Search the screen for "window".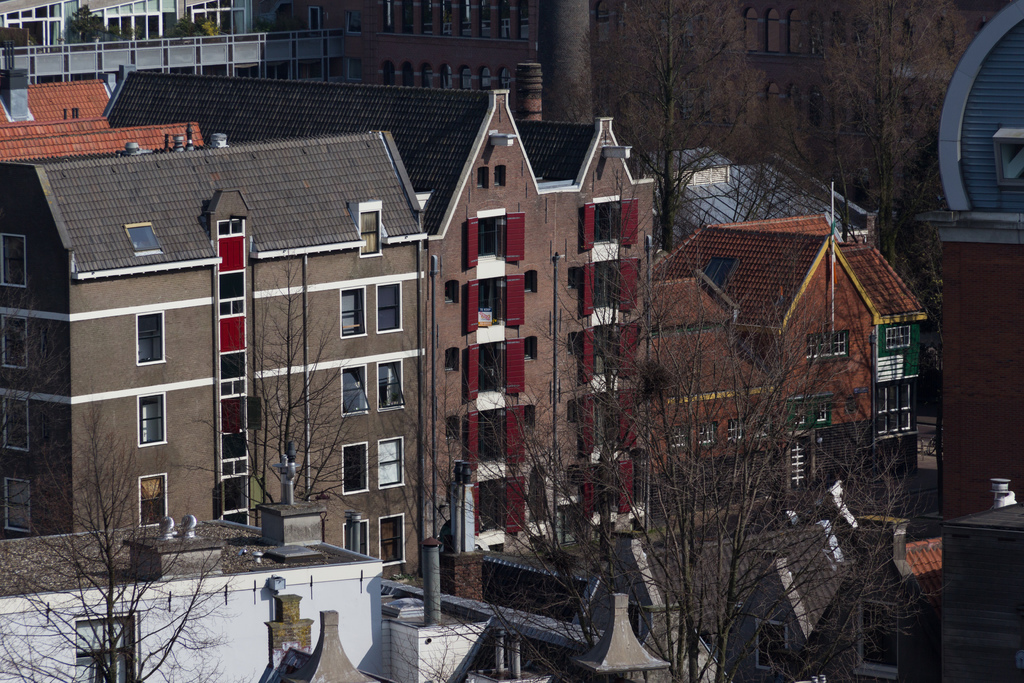
Found at 582, 264, 639, 315.
